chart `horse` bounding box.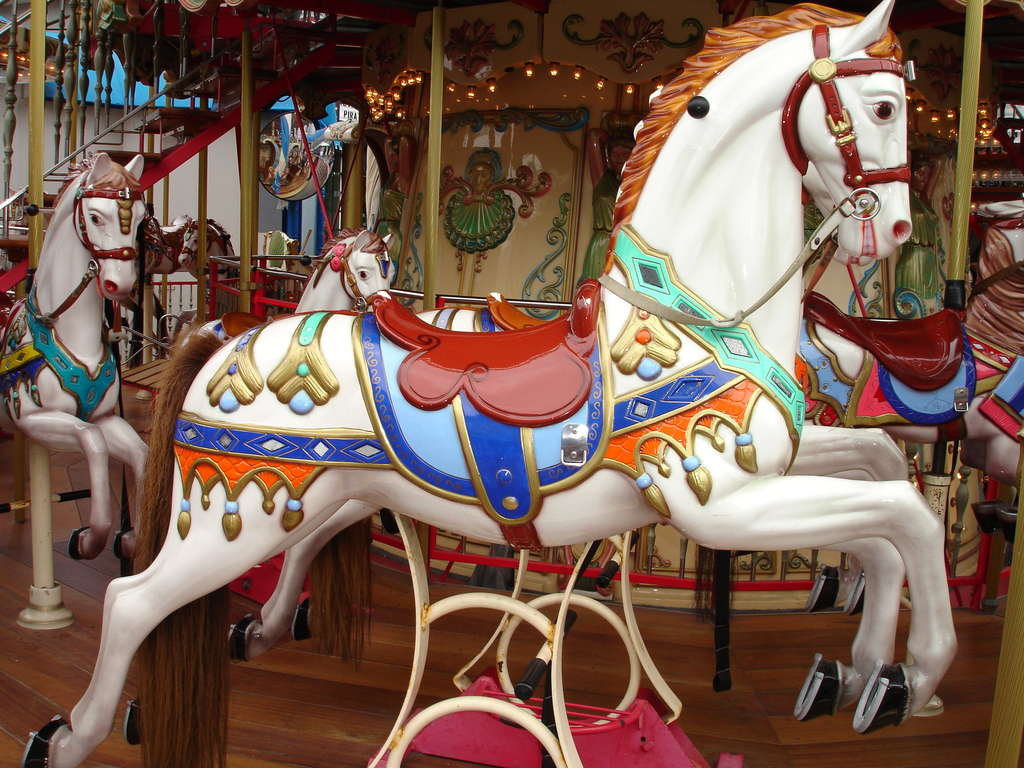
Charted: bbox=[174, 214, 288, 298].
